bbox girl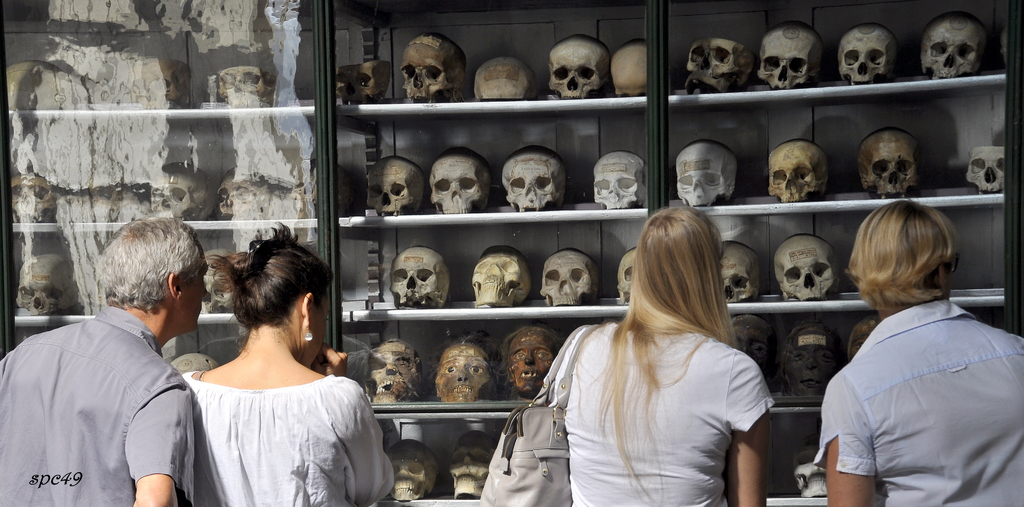
l=182, t=224, r=394, b=505
